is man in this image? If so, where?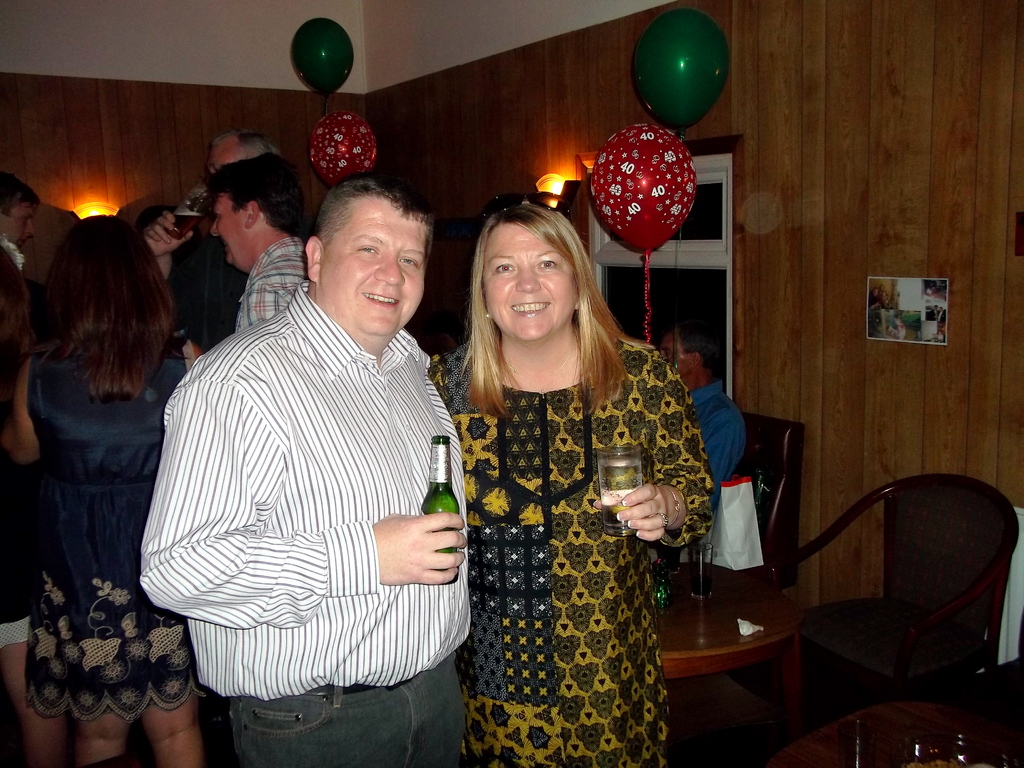
Yes, at pyautogui.locateOnScreen(137, 140, 474, 728).
